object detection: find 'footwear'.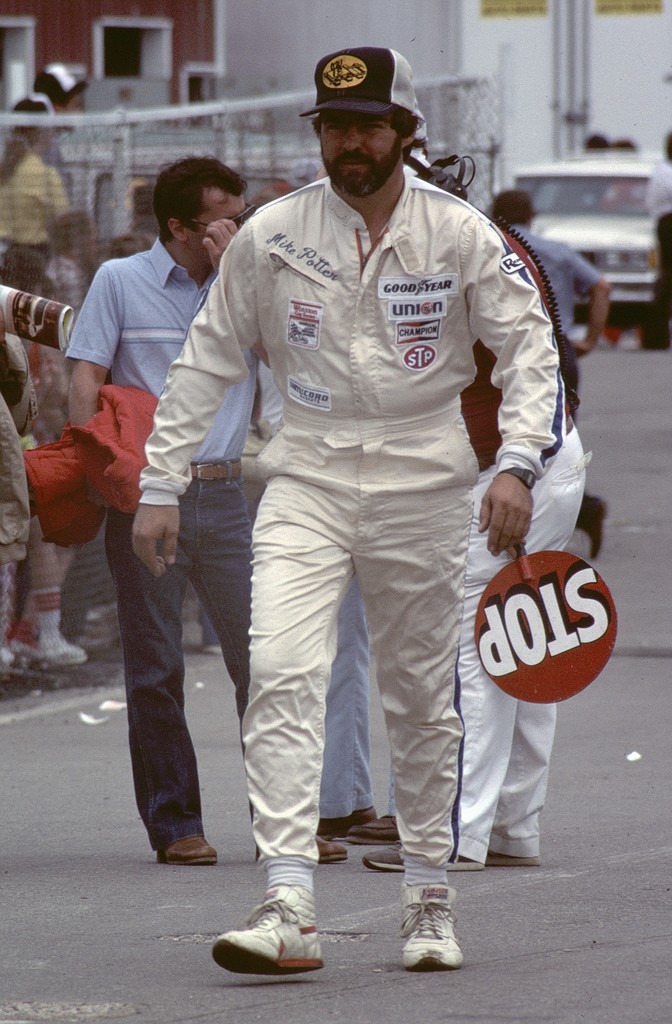
BBox(366, 838, 485, 874).
